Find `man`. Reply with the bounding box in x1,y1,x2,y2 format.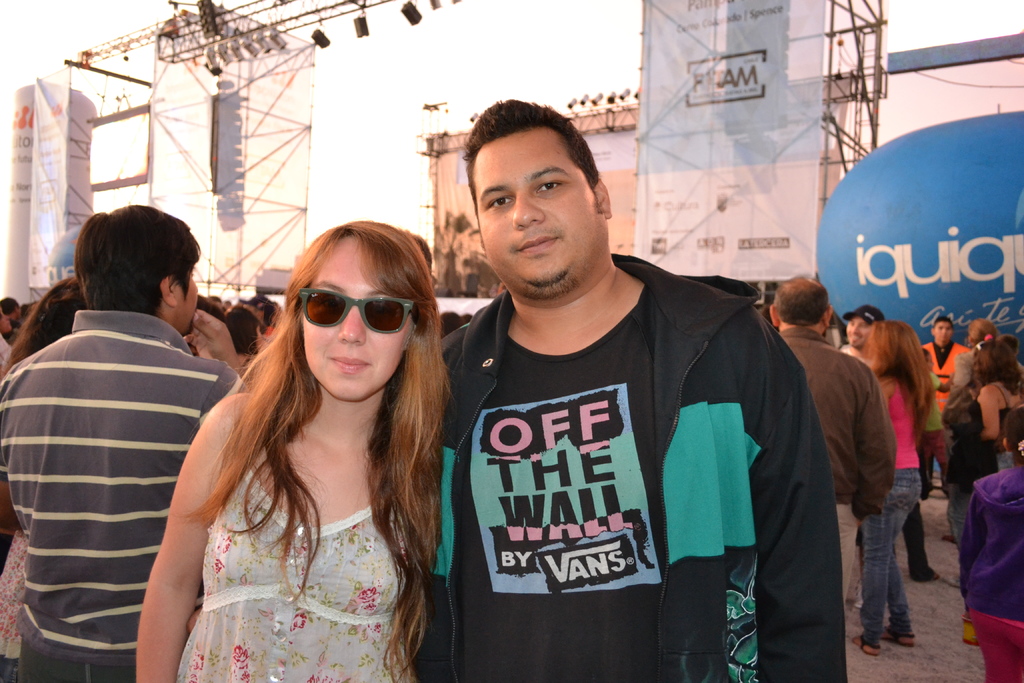
834,306,885,359.
